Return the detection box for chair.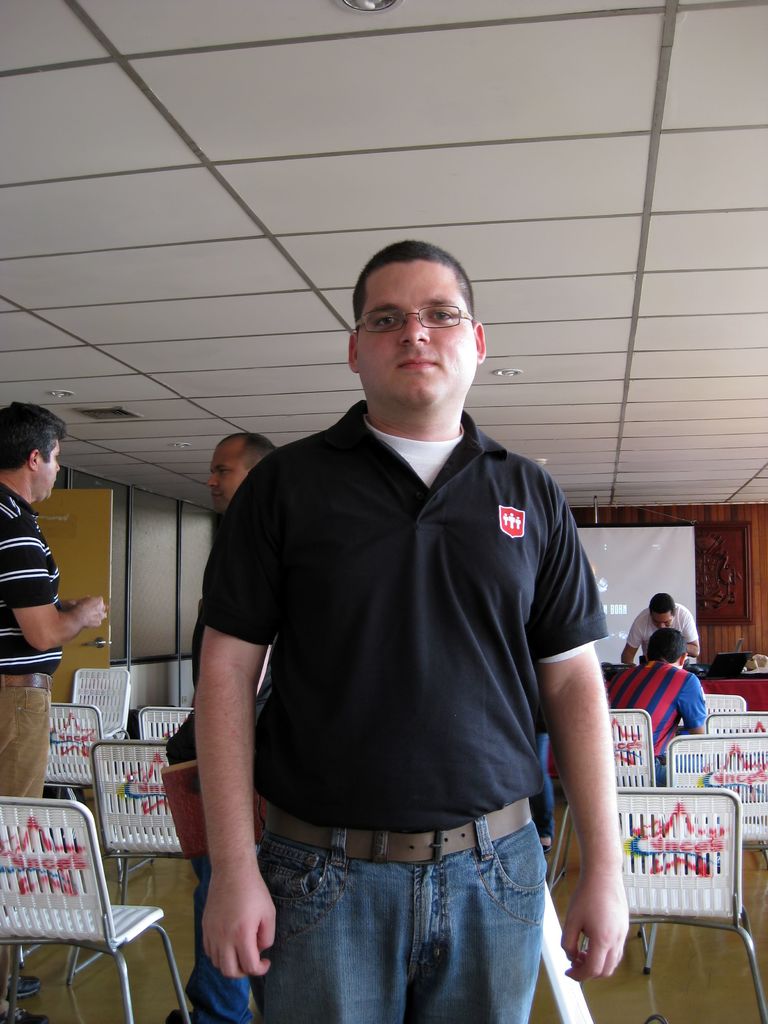
705, 707, 767, 732.
